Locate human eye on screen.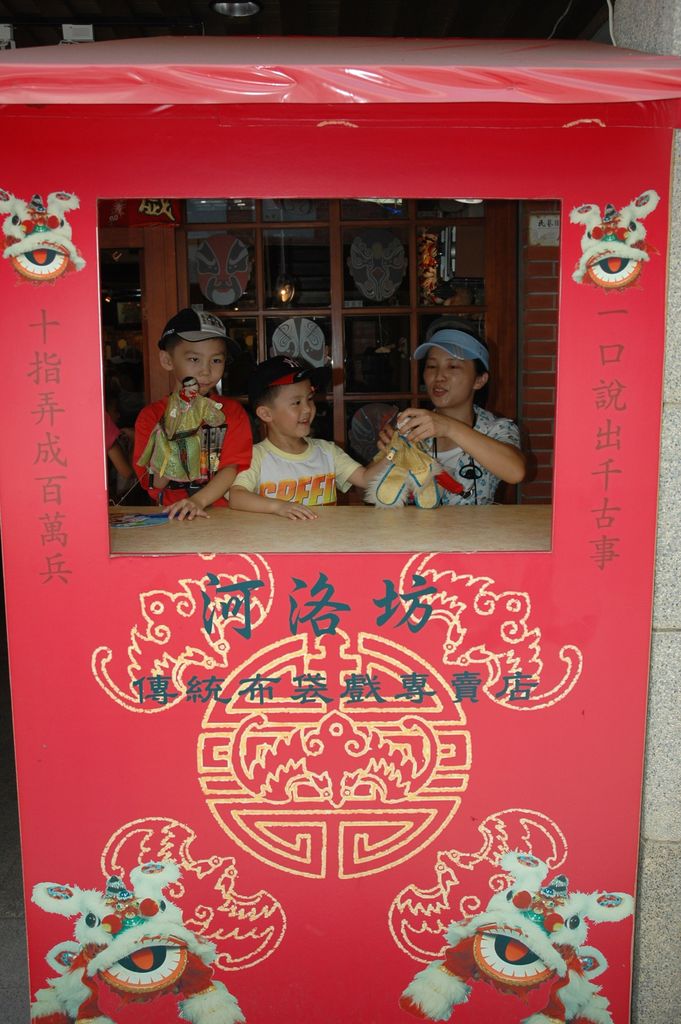
On screen at [290, 399, 302, 406].
